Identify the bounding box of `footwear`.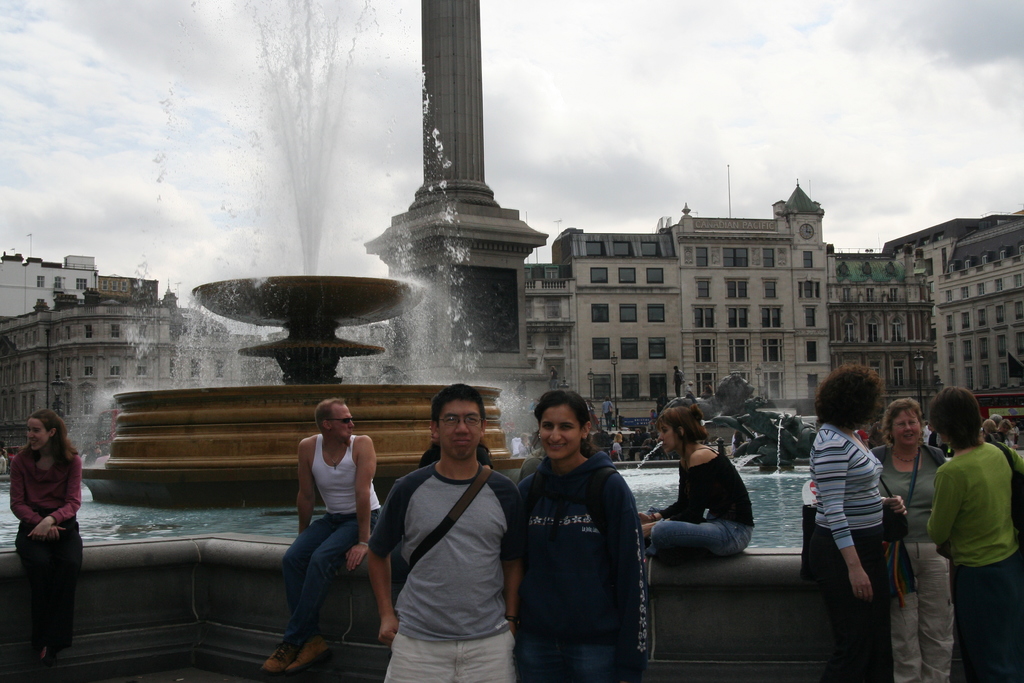
(x1=284, y1=632, x2=335, y2=673).
